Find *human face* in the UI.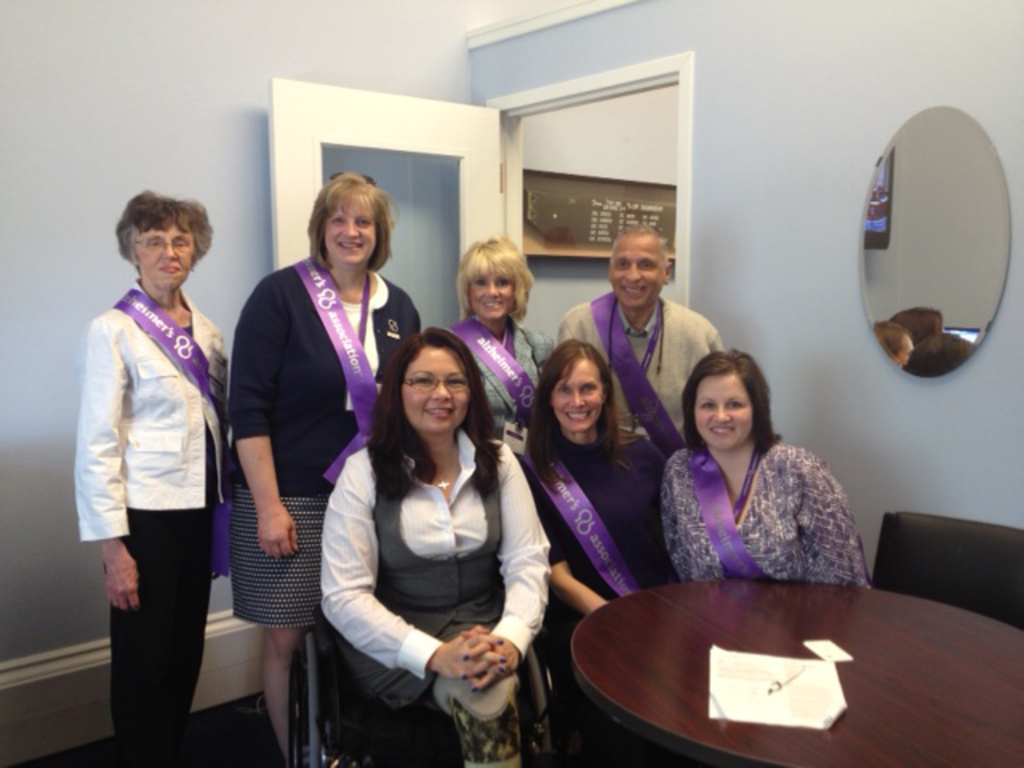
UI element at (left=696, top=366, right=752, bottom=448).
